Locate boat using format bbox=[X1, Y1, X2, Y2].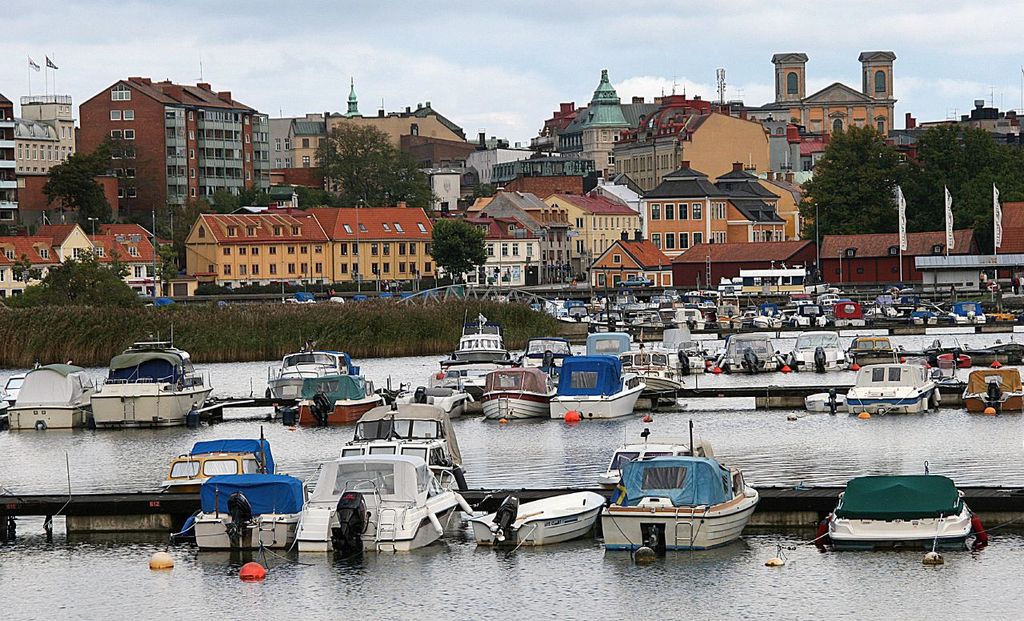
bbox=[802, 384, 858, 421].
